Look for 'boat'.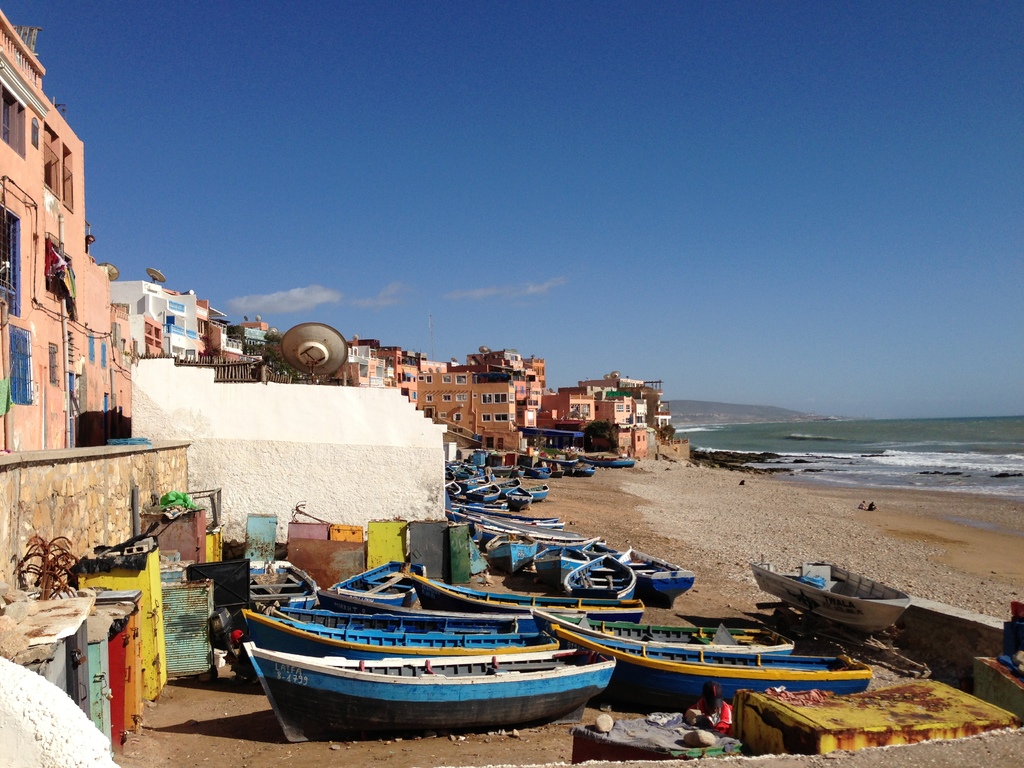
Found: pyautogui.locateOnScreen(588, 607, 845, 725).
